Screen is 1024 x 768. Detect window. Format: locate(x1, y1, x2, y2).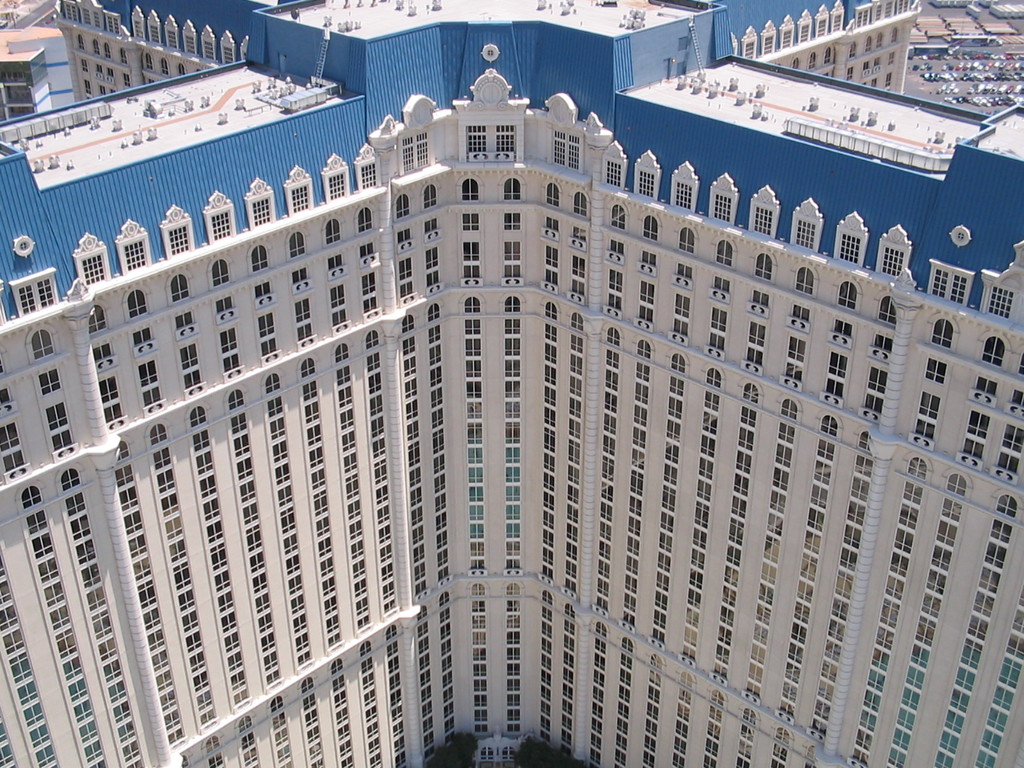
locate(562, 577, 578, 592).
